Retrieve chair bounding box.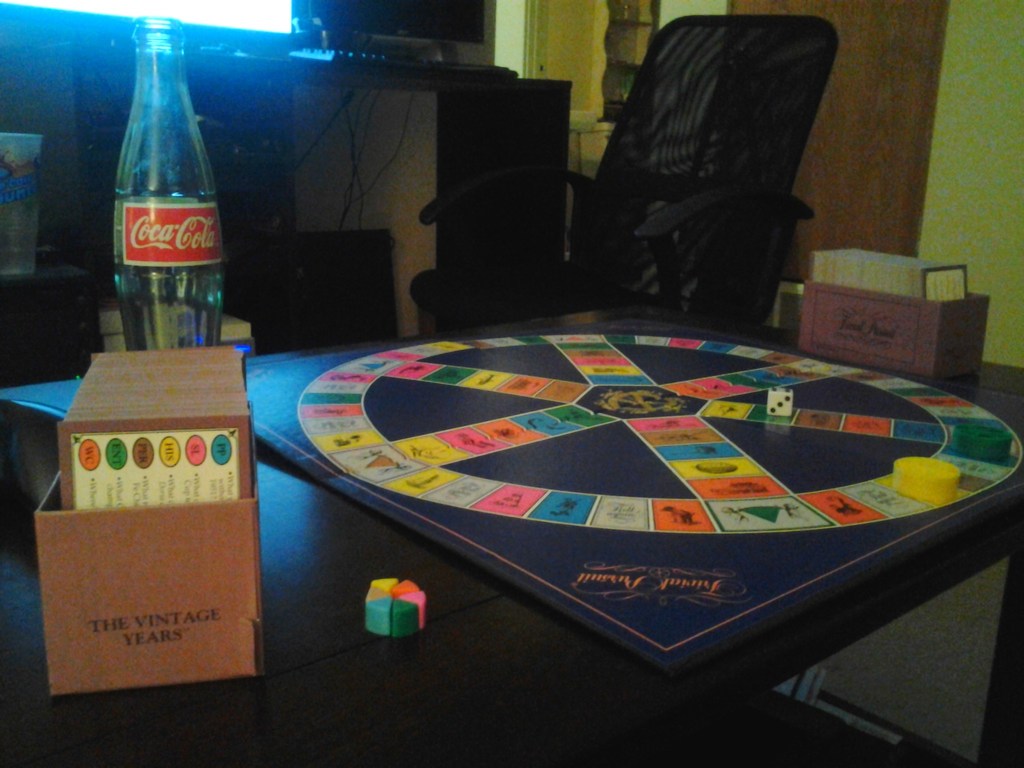
Bounding box: <bbox>404, 73, 600, 332</bbox>.
